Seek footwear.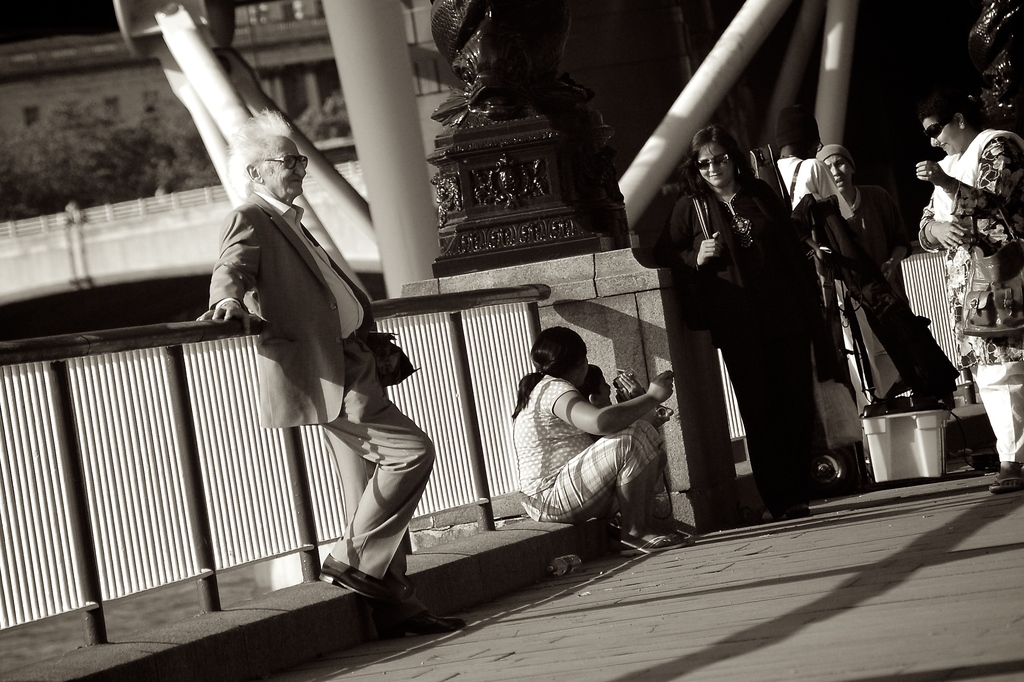
region(317, 553, 394, 604).
